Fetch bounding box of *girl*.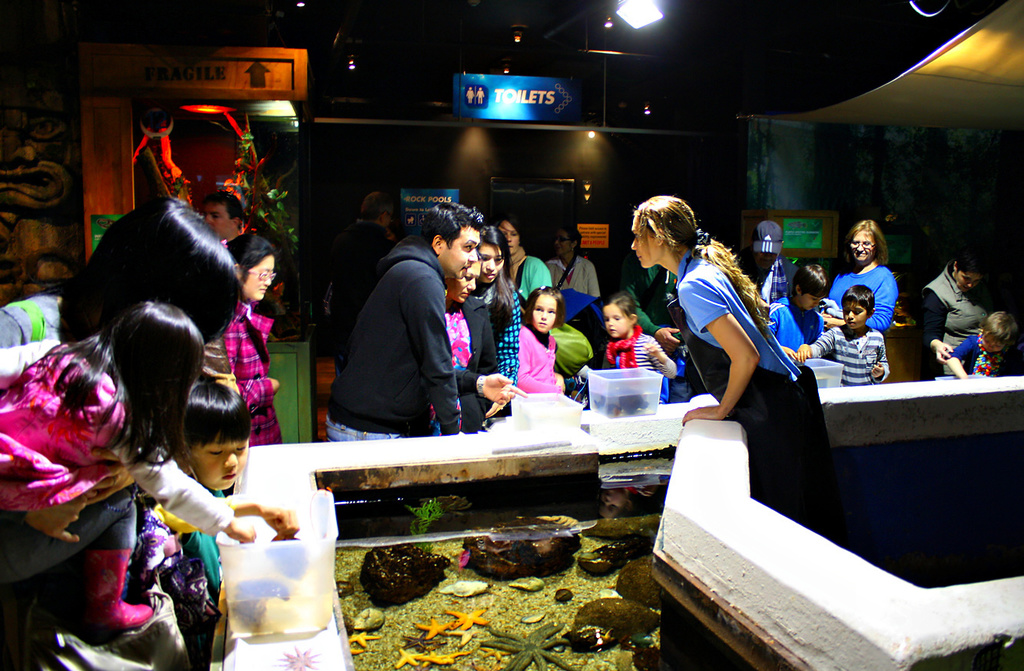
Bbox: pyautogui.locateOnScreen(472, 223, 520, 385).
